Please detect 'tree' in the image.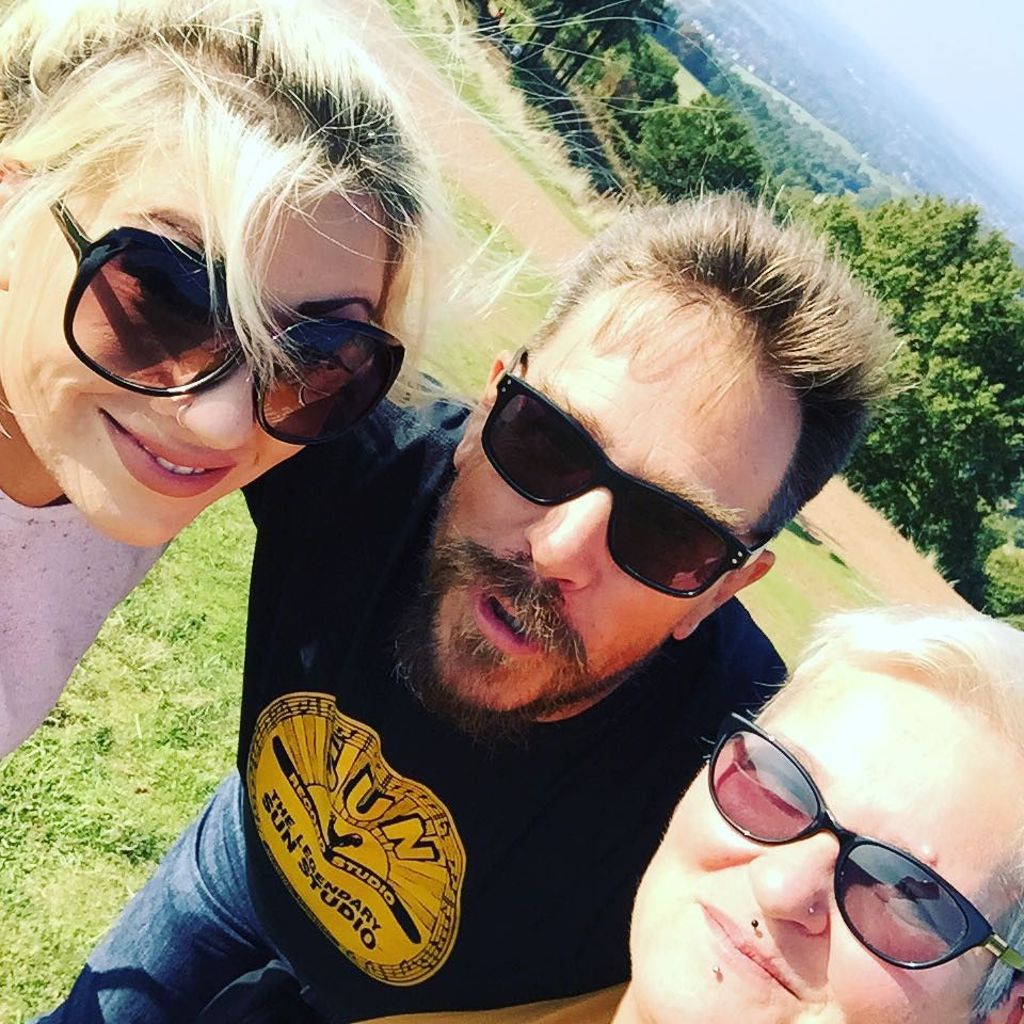
(622, 81, 785, 202).
